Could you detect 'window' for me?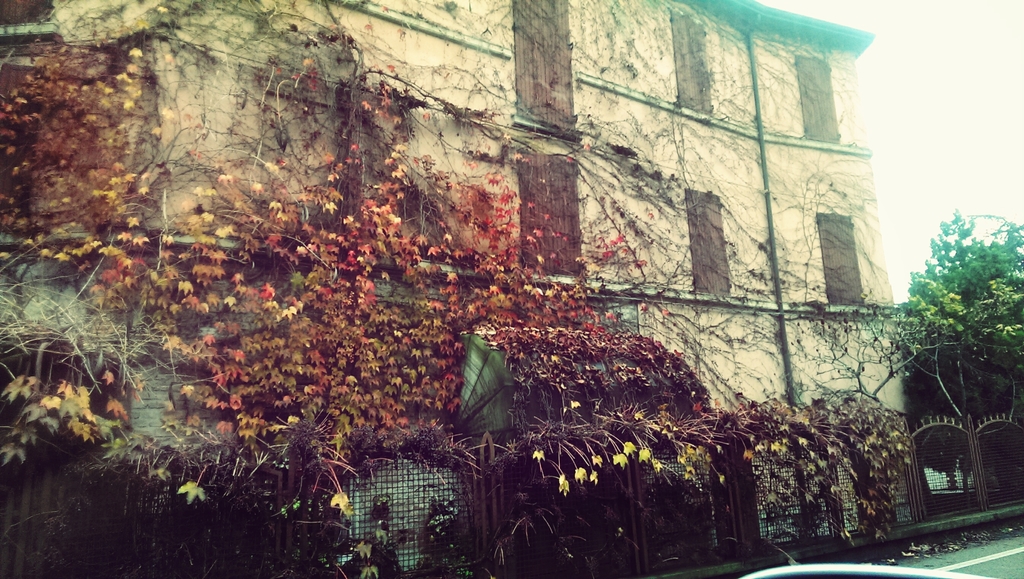
Detection result: 686, 186, 728, 293.
